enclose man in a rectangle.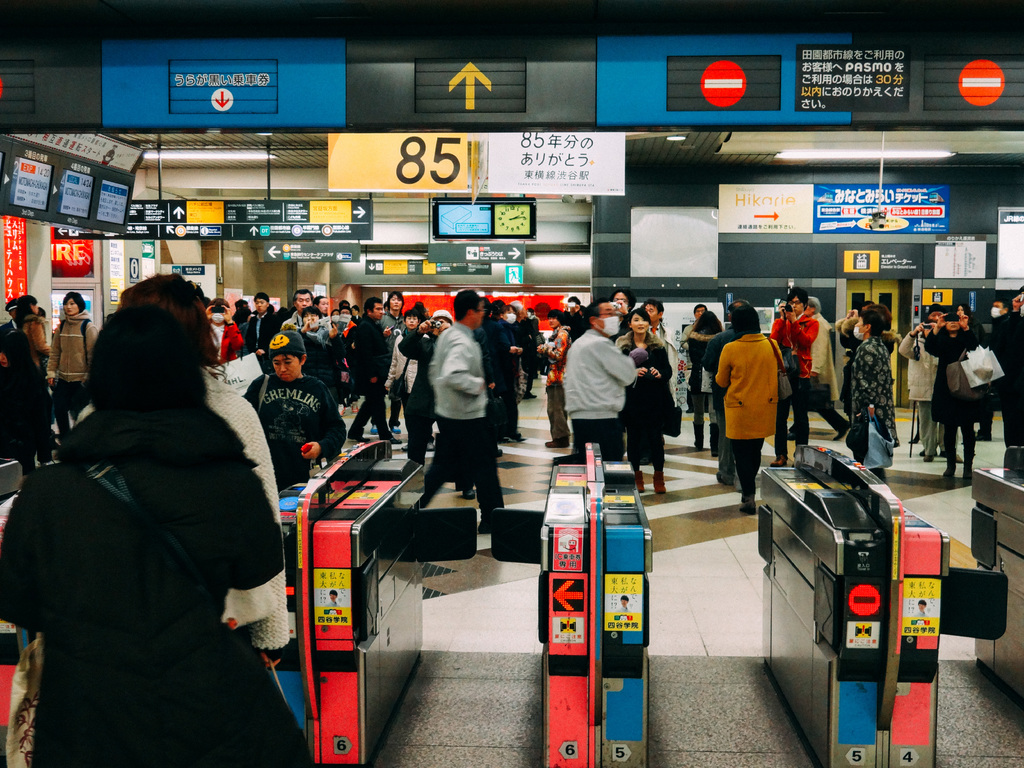
[left=520, top=308, right=536, bottom=378].
